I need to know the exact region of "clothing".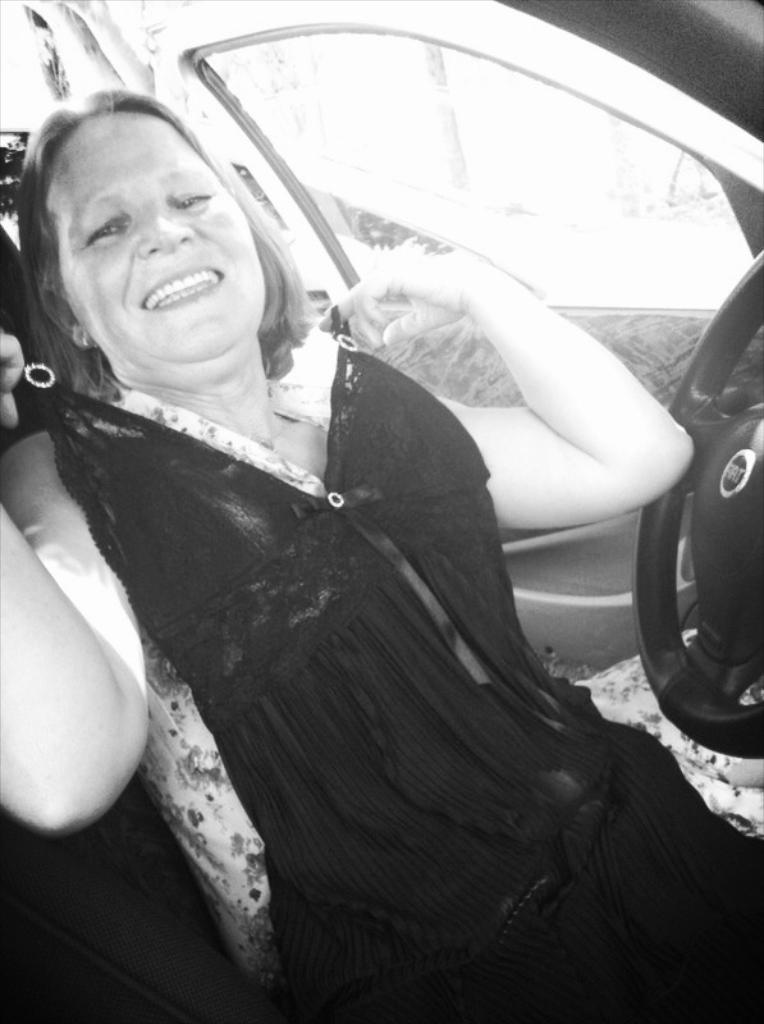
Region: <bbox>59, 189, 714, 997</bbox>.
